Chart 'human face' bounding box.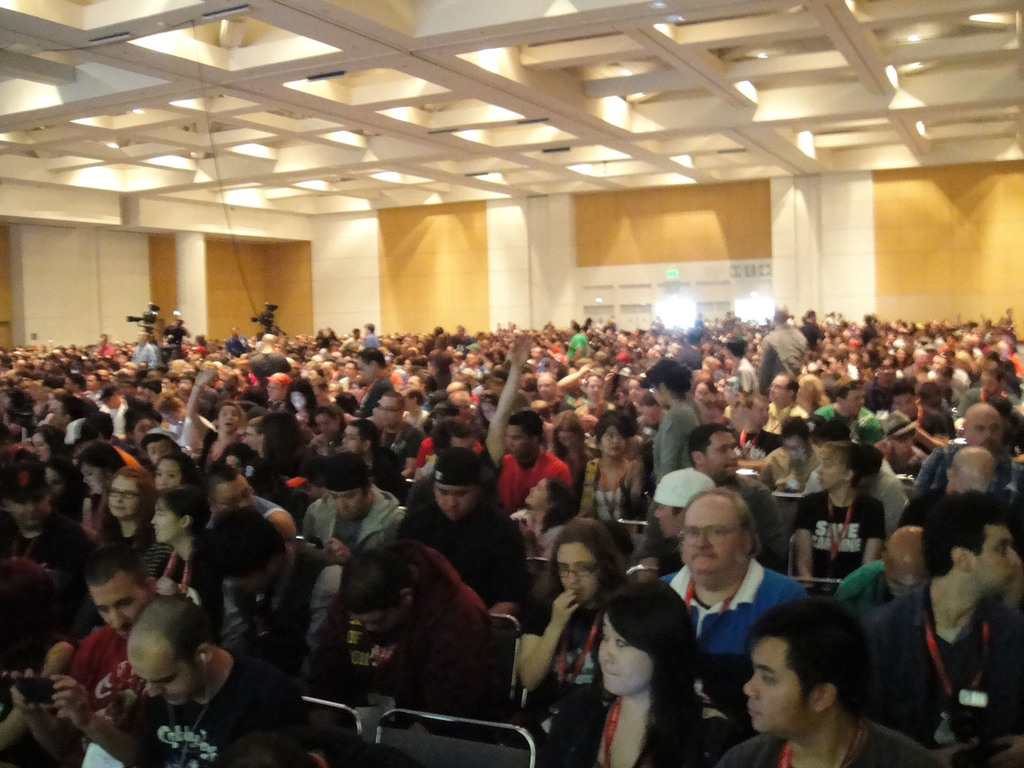
Charted: box=[219, 409, 239, 433].
